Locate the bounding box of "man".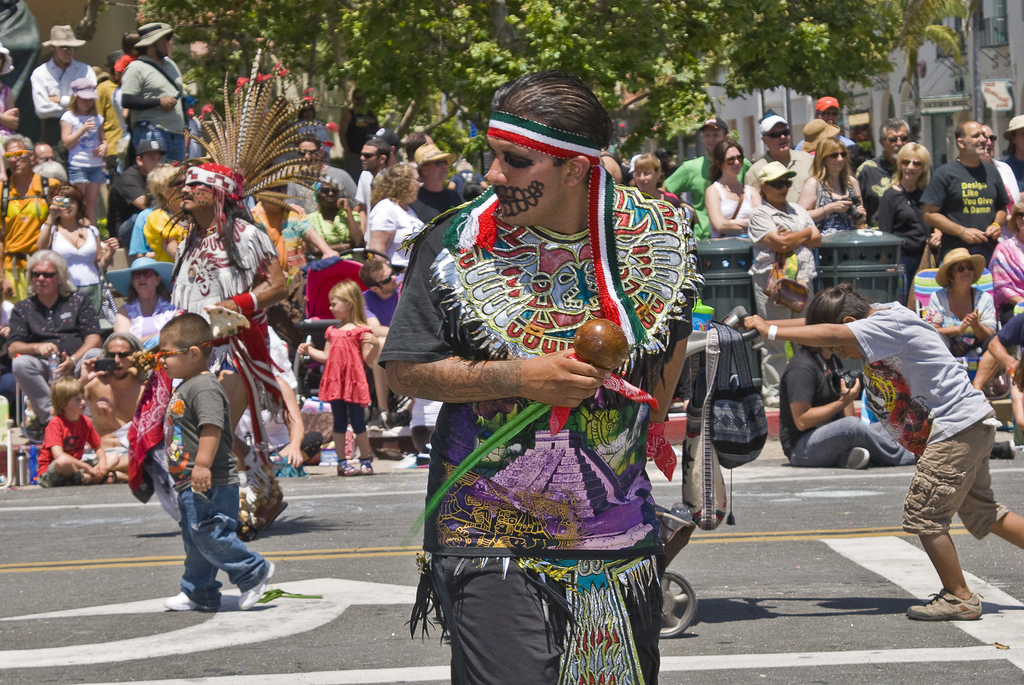
Bounding box: box=[857, 119, 912, 216].
